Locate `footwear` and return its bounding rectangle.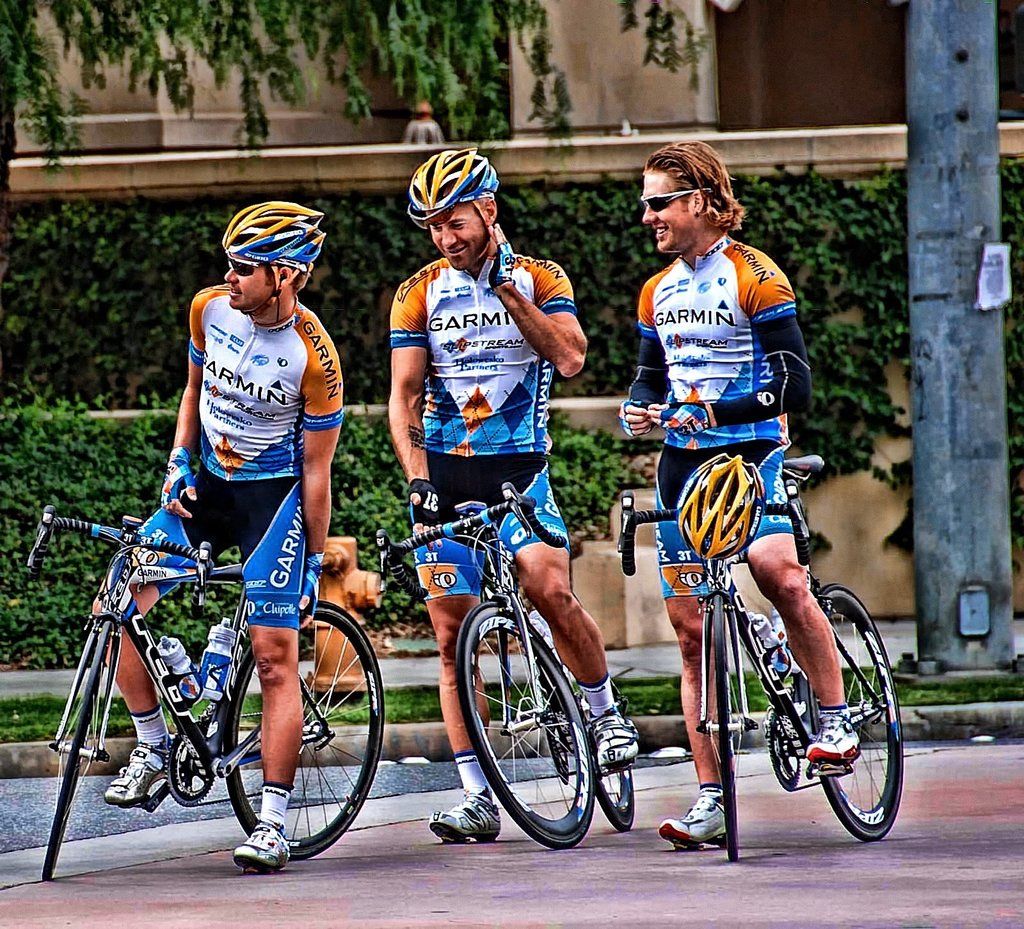
{"x1": 109, "y1": 738, "x2": 180, "y2": 804}.
